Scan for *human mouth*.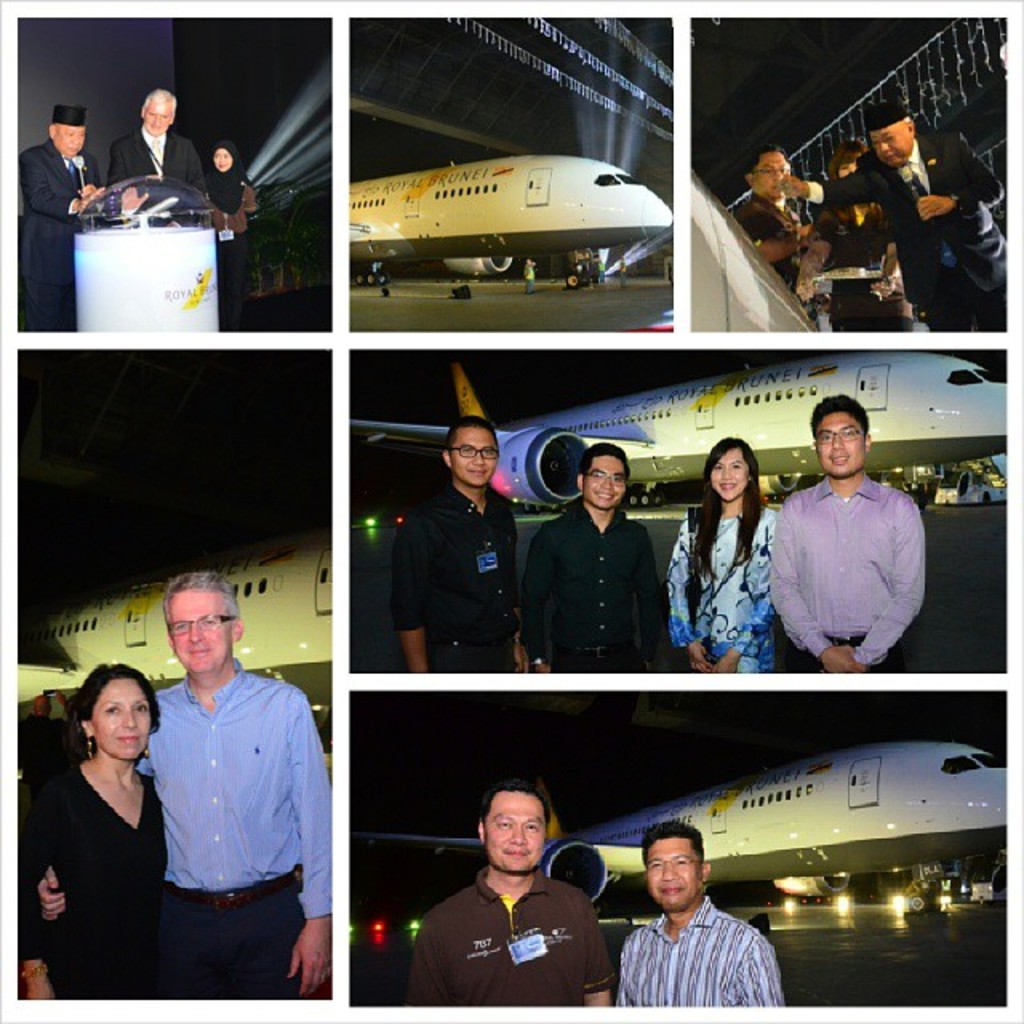
Scan result: (left=187, top=643, right=208, bottom=658).
